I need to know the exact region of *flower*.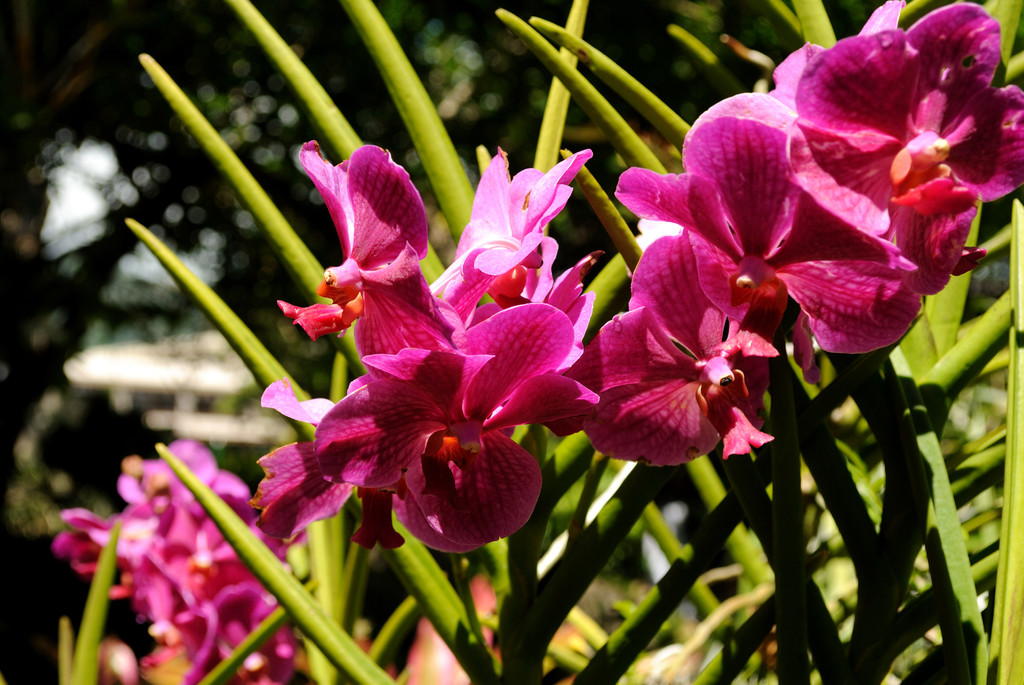
Region: crop(245, 306, 602, 552).
